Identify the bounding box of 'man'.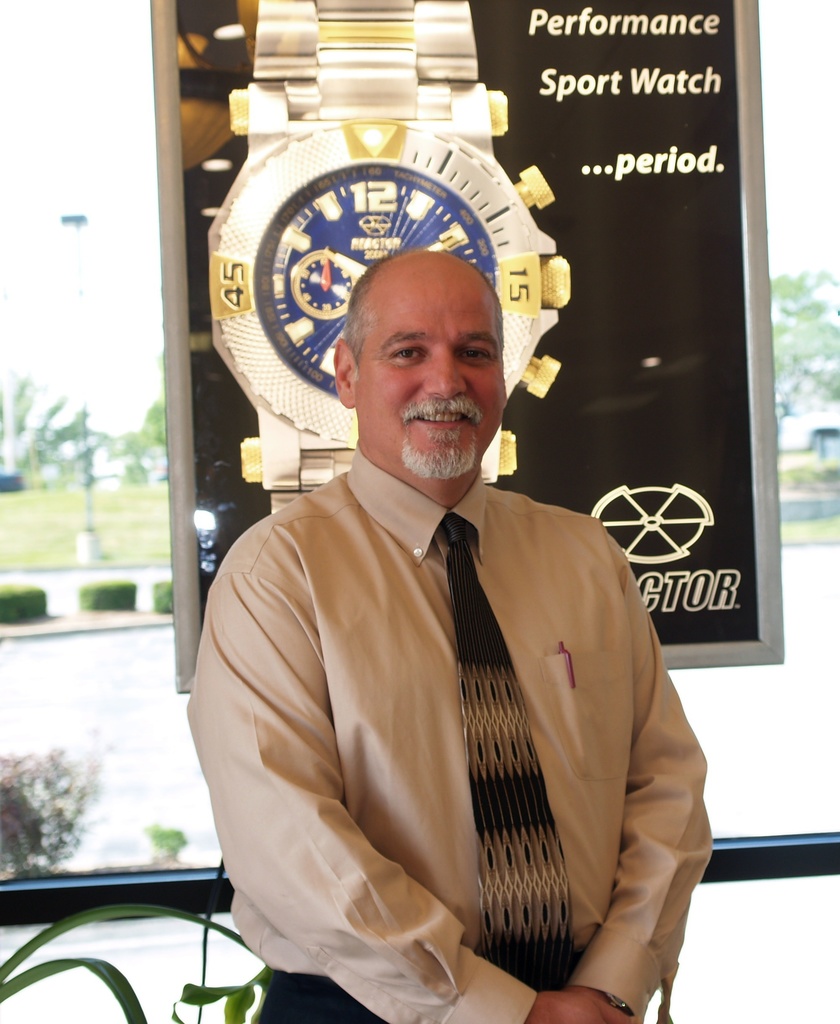
180,170,693,1023.
